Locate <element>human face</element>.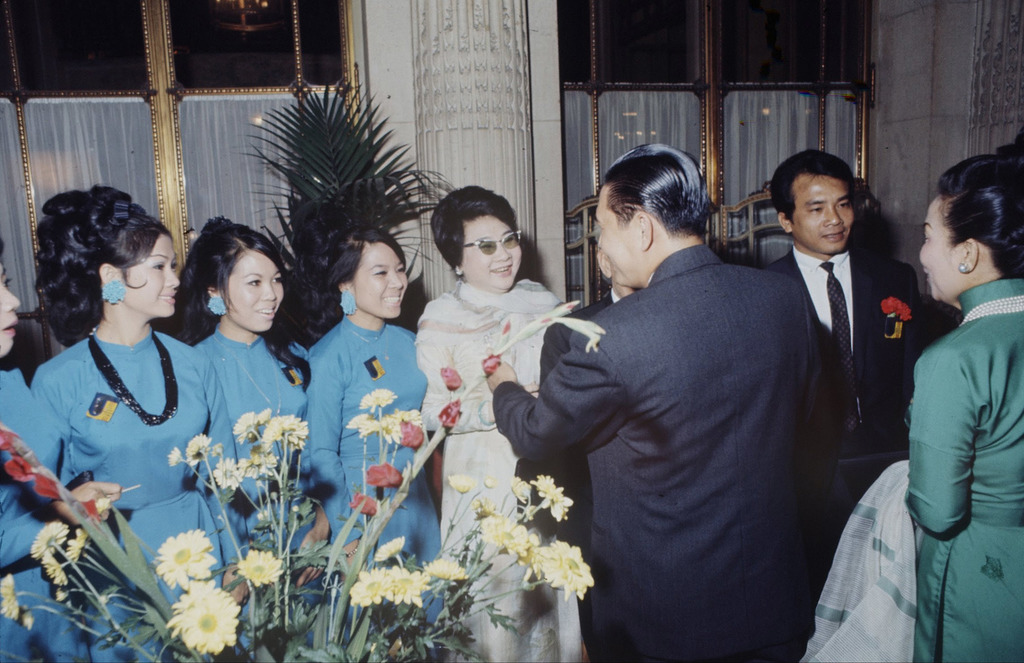
Bounding box: bbox=[593, 186, 639, 283].
